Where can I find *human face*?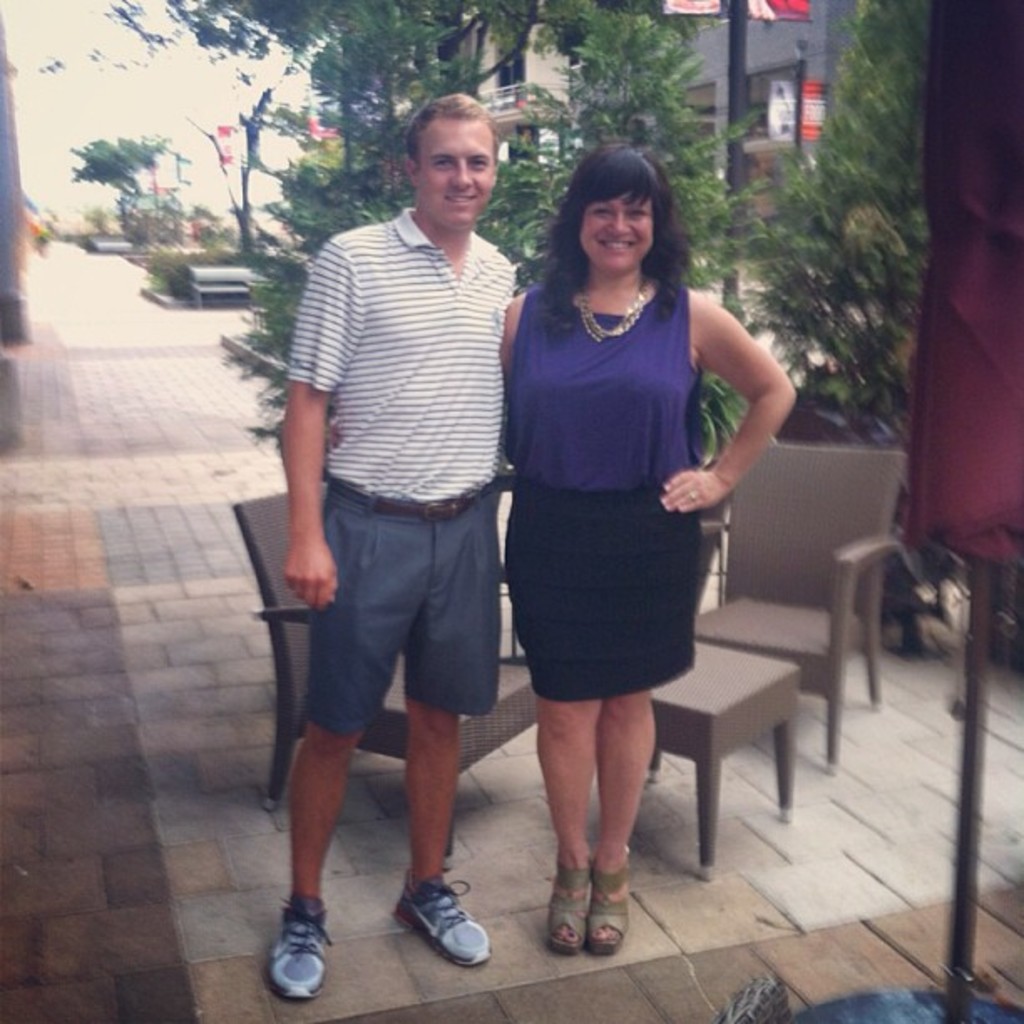
You can find it at crop(576, 189, 659, 271).
